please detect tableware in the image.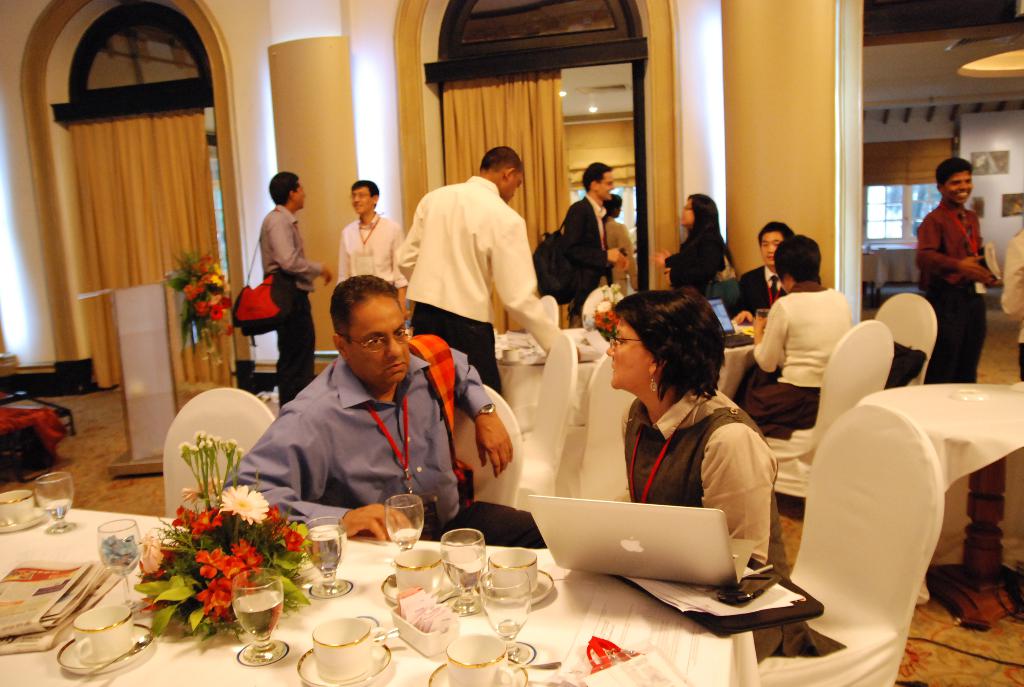
region(56, 602, 156, 679).
